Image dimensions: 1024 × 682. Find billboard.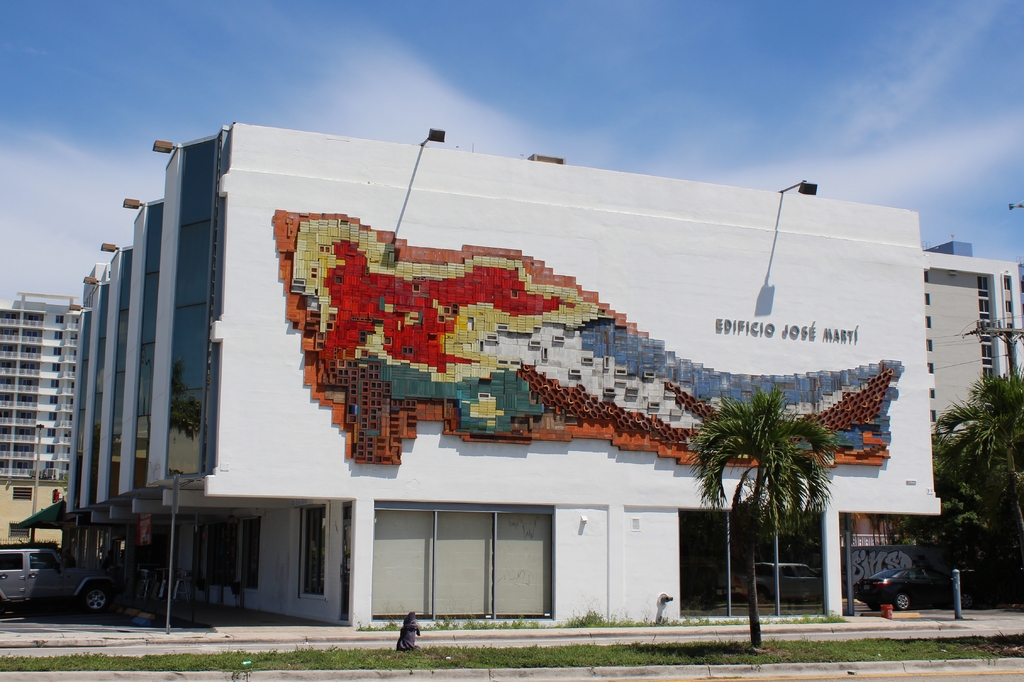
bbox(116, 150, 895, 551).
